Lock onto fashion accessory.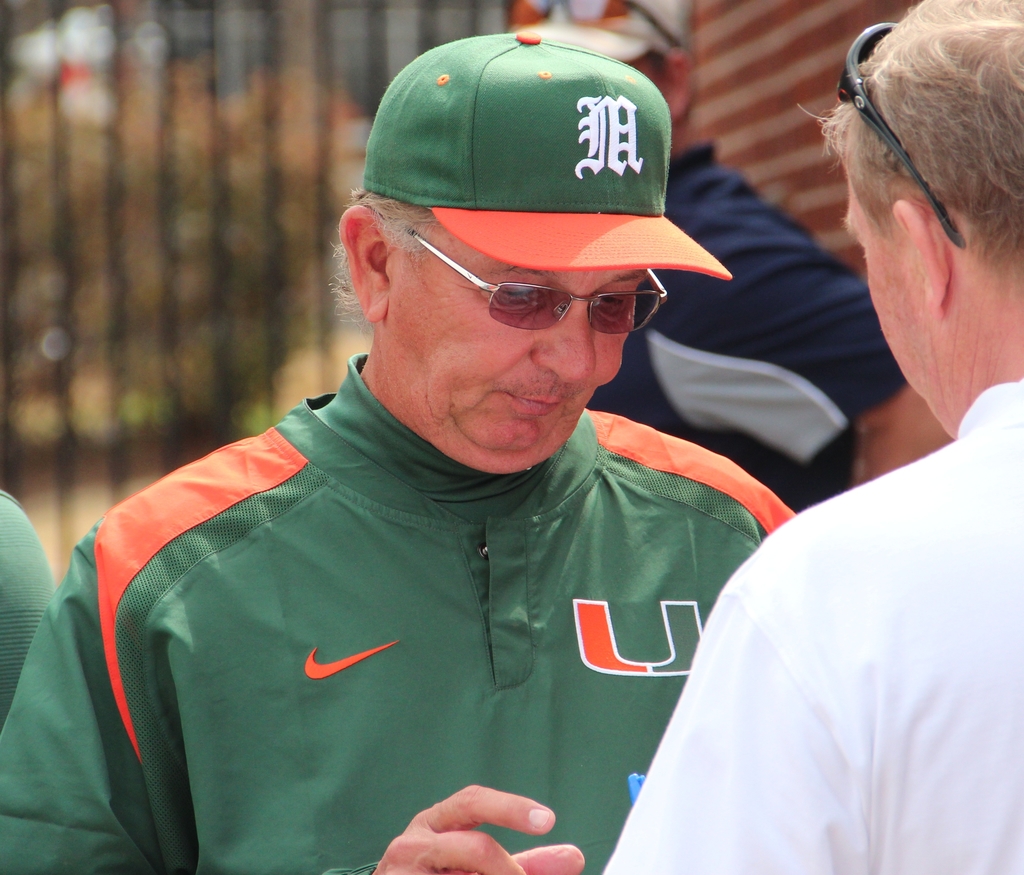
Locked: bbox=(517, 0, 694, 61).
